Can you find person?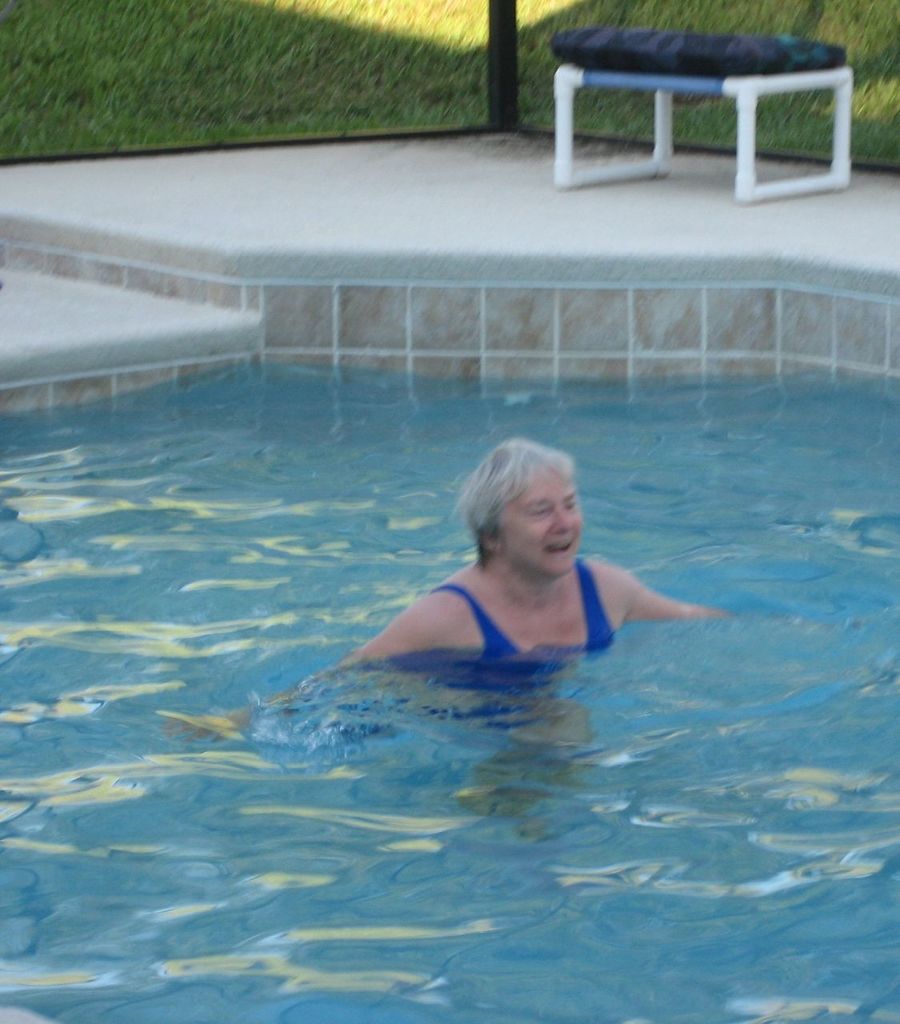
Yes, bounding box: [x1=280, y1=418, x2=739, y2=718].
